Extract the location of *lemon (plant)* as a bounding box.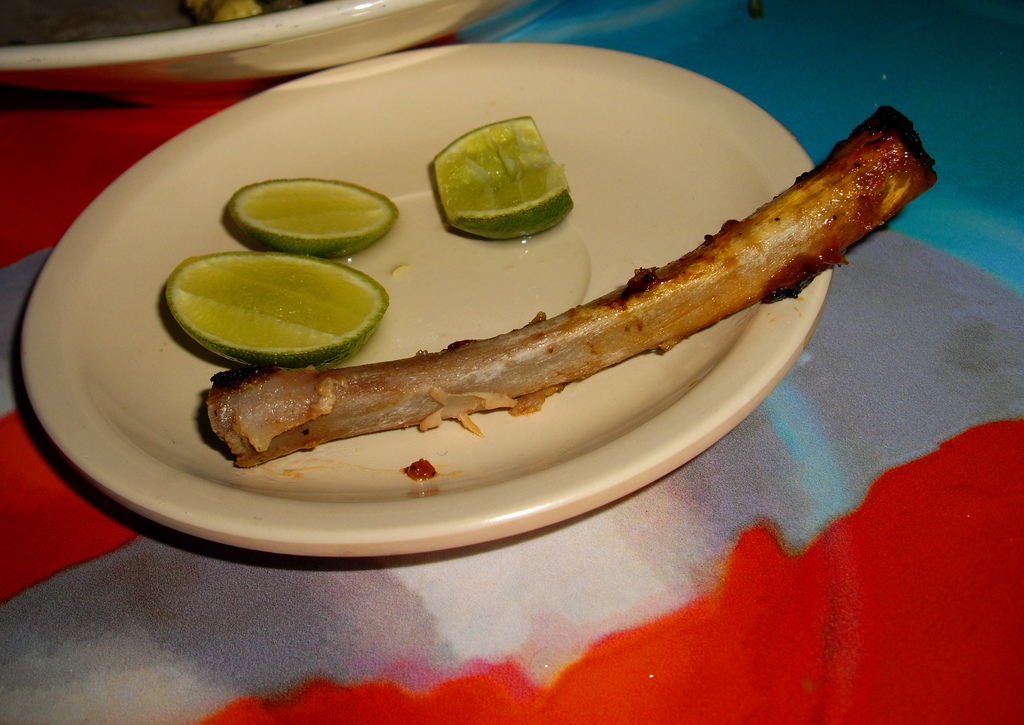
bbox=(228, 171, 393, 254).
